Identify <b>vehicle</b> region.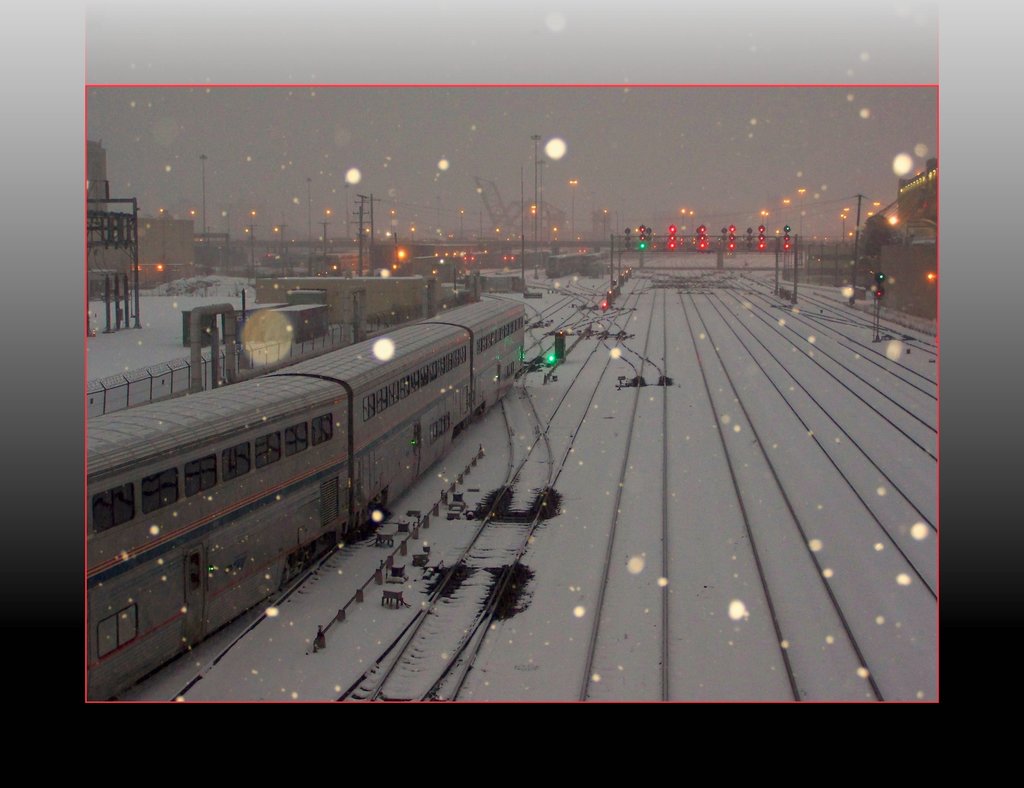
Region: x1=70 y1=289 x2=540 y2=647.
